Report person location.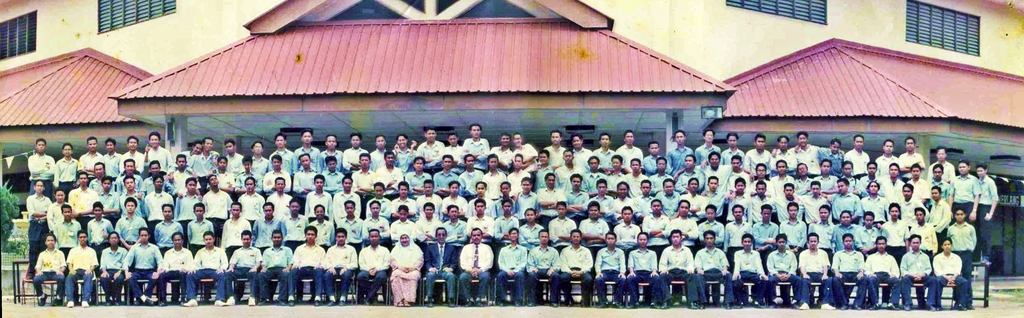
Report: box(271, 137, 294, 175).
